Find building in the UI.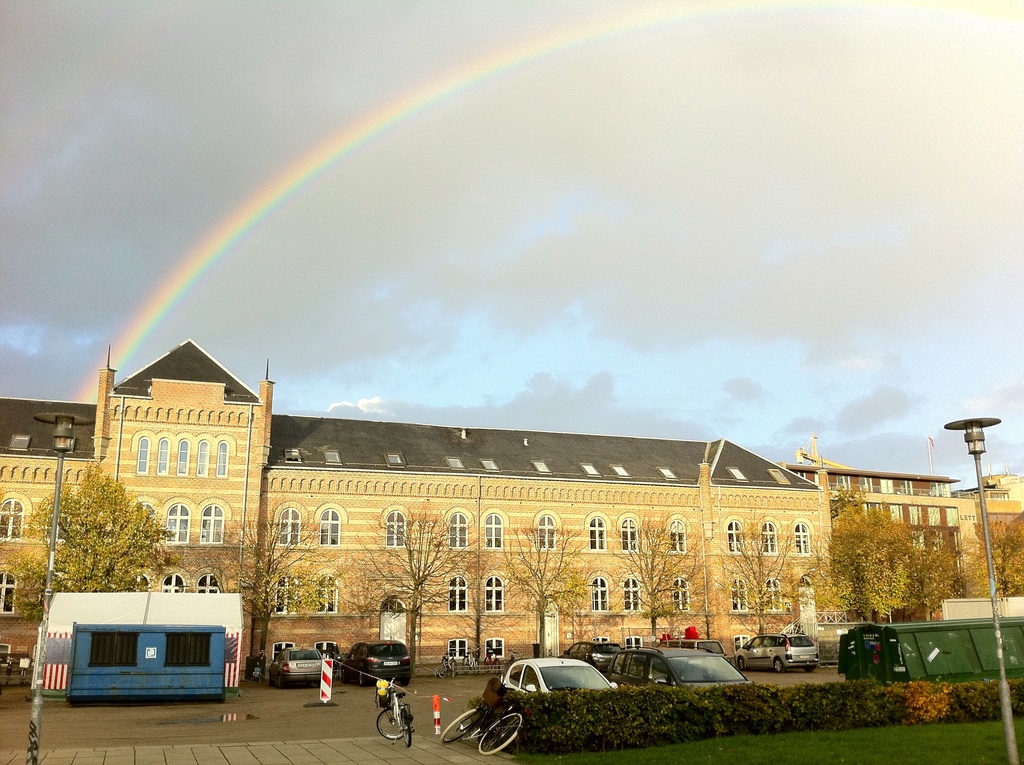
UI element at bbox=(778, 437, 980, 622).
